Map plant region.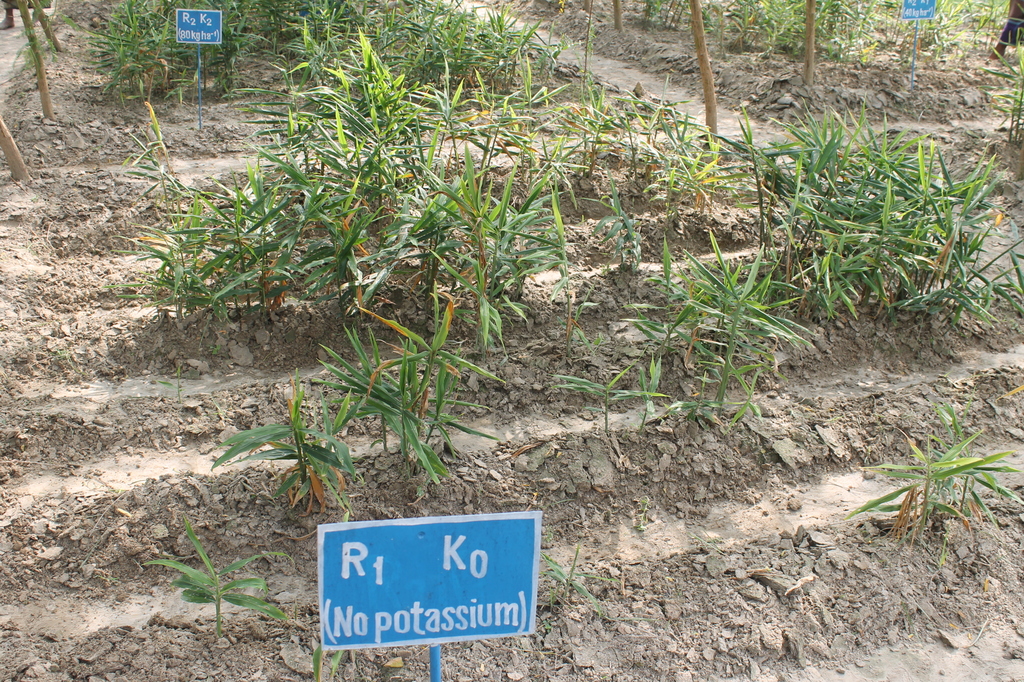
Mapped to (x1=309, y1=631, x2=343, y2=681).
